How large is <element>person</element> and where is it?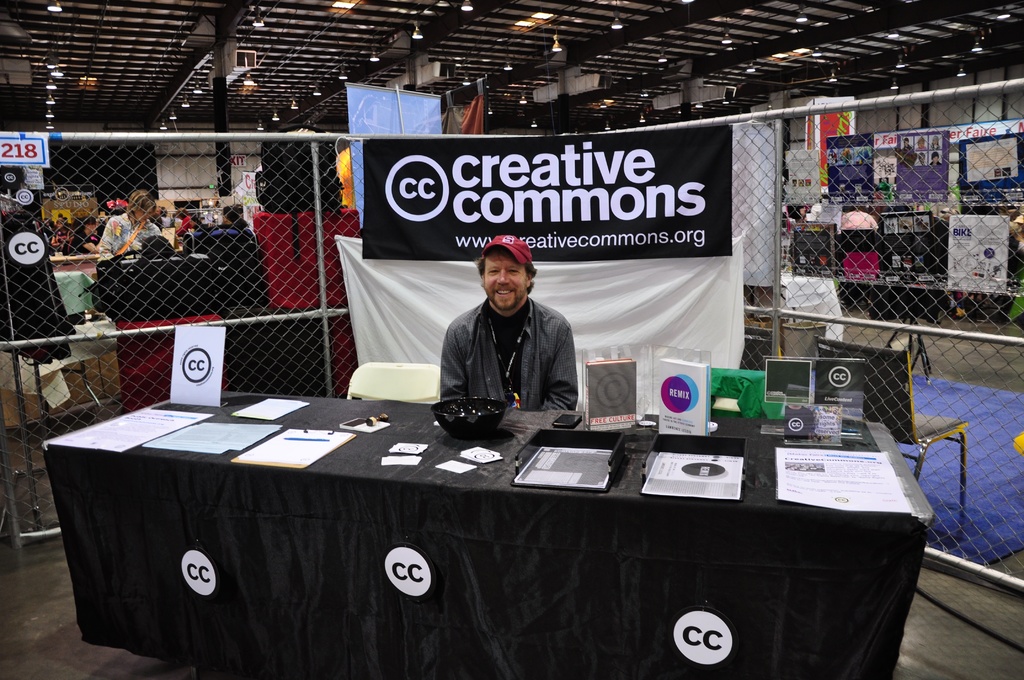
Bounding box: (929,152,941,166).
